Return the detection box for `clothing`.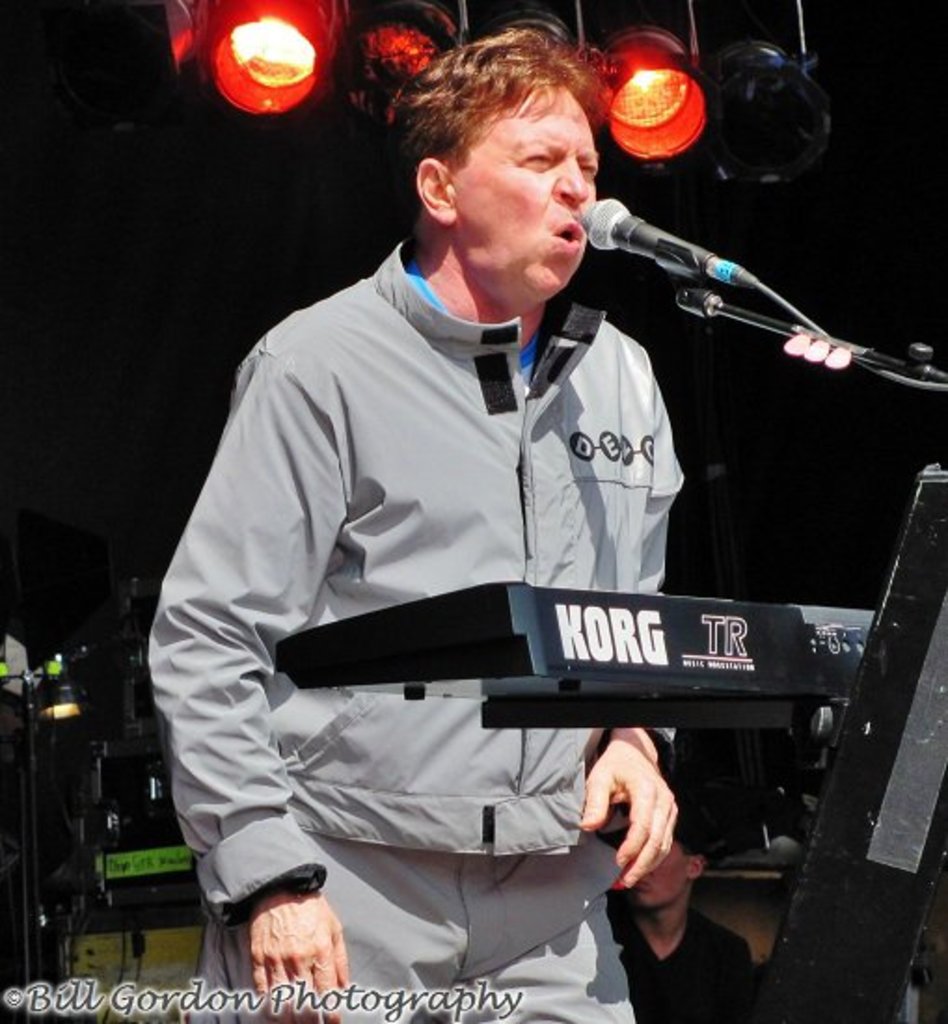
618 907 751 1022.
